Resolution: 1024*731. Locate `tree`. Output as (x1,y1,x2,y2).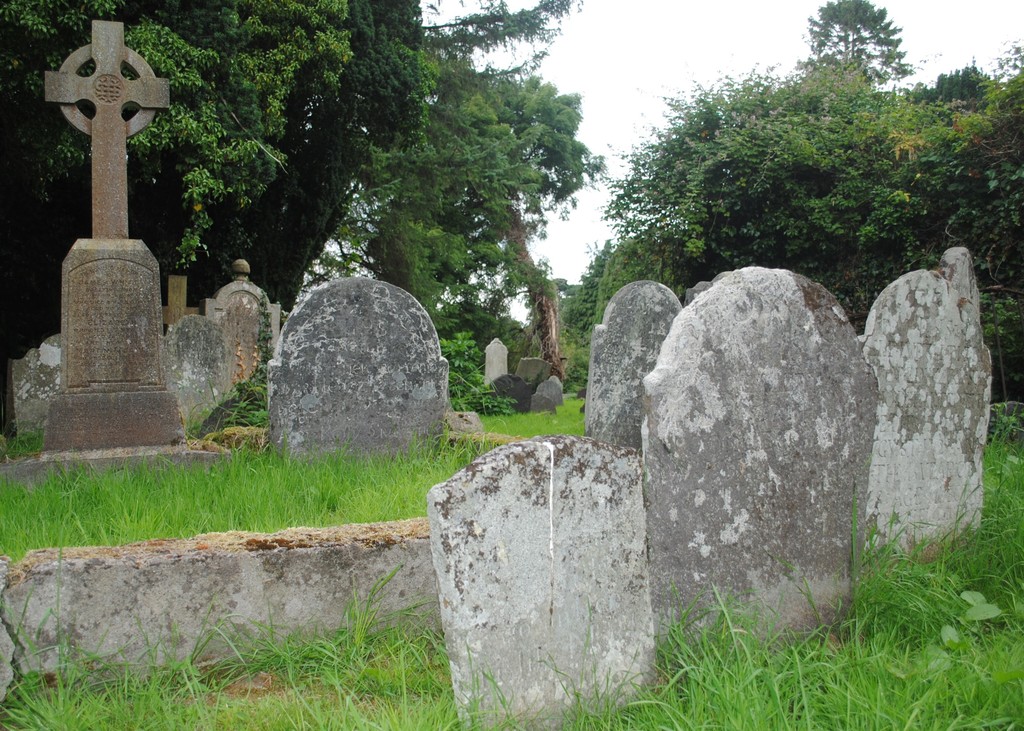
(611,51,988,307).
